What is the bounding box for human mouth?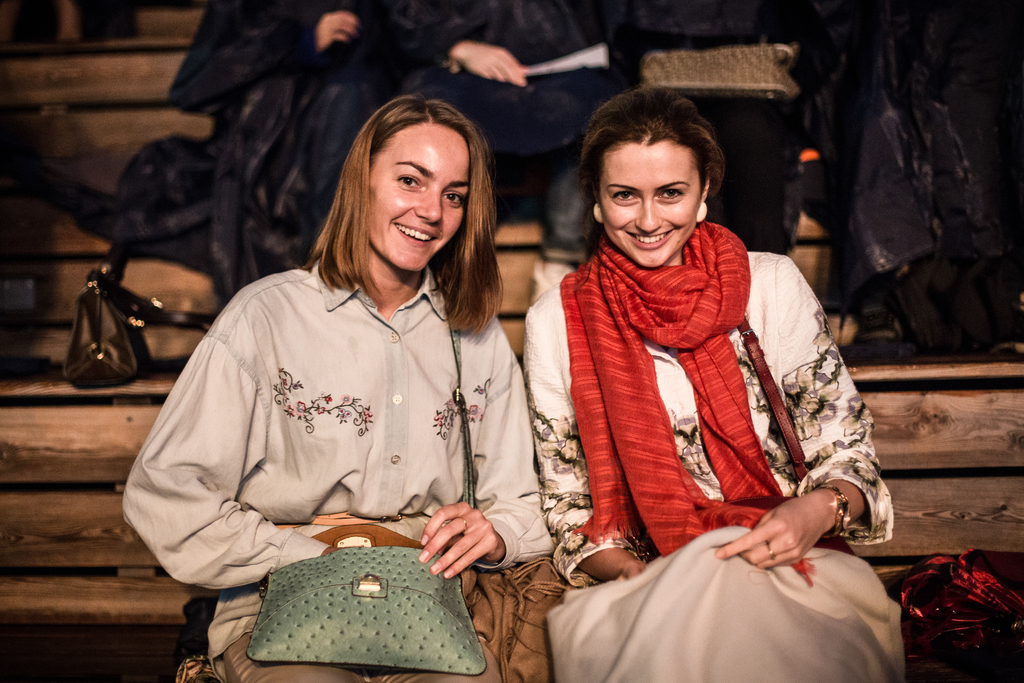
bbox(389, 224, 433, 243).
